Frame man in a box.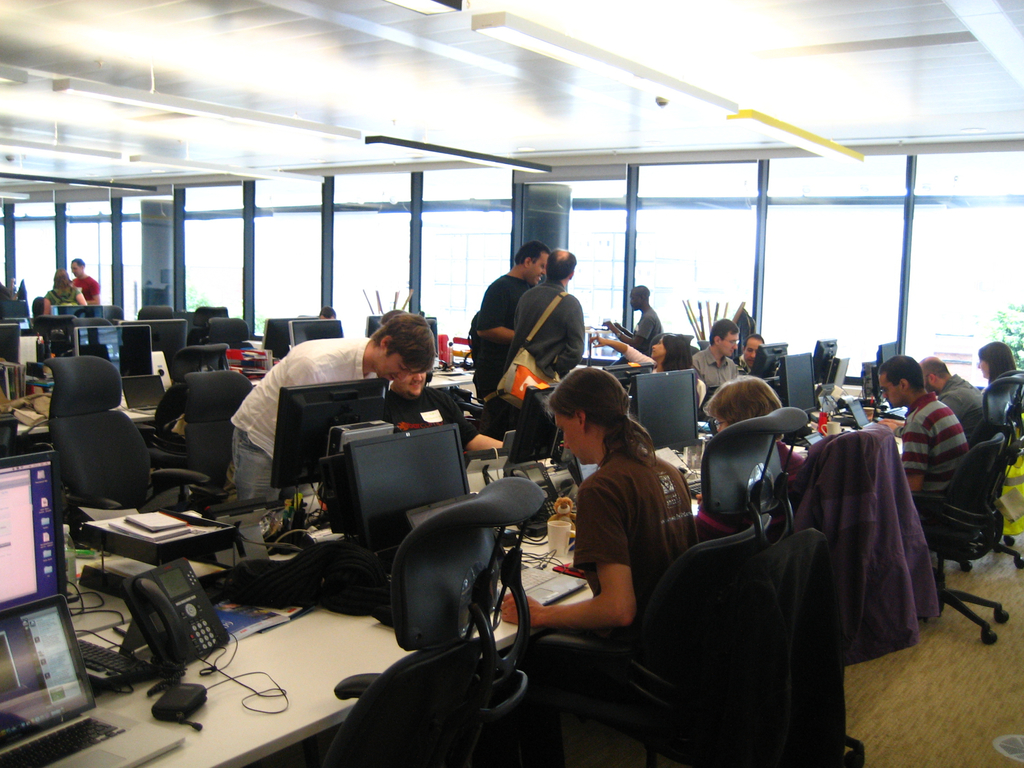
crop(602, 285, 664, 352).
